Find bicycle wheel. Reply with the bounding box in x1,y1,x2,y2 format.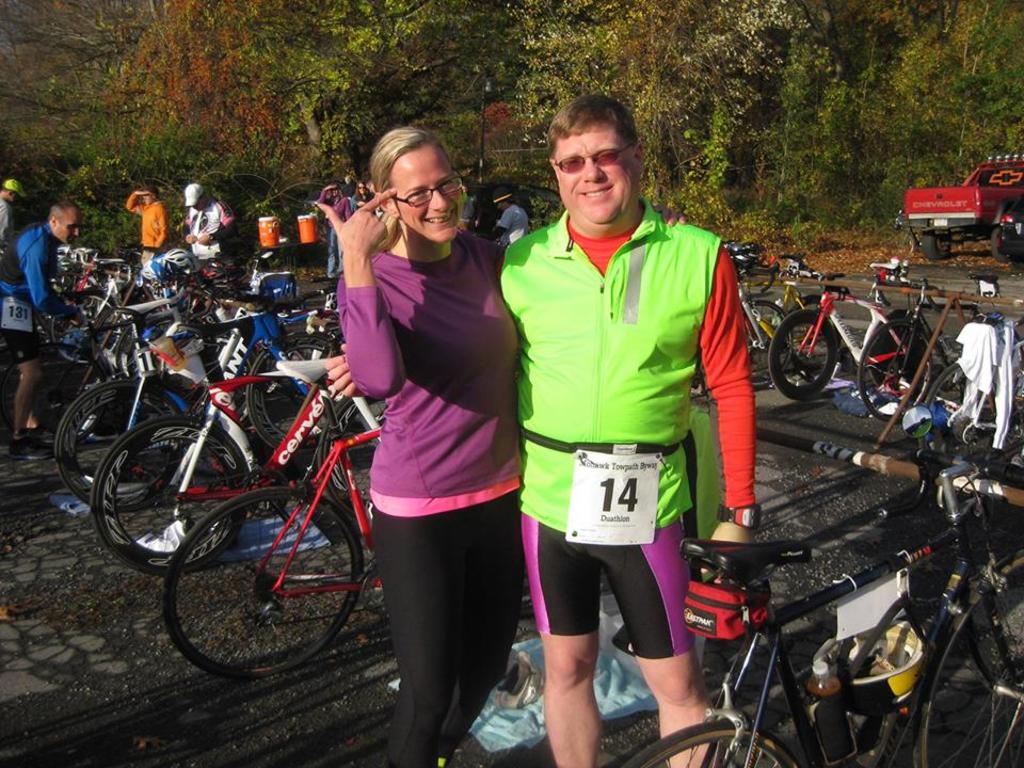
767,309,838,400.
